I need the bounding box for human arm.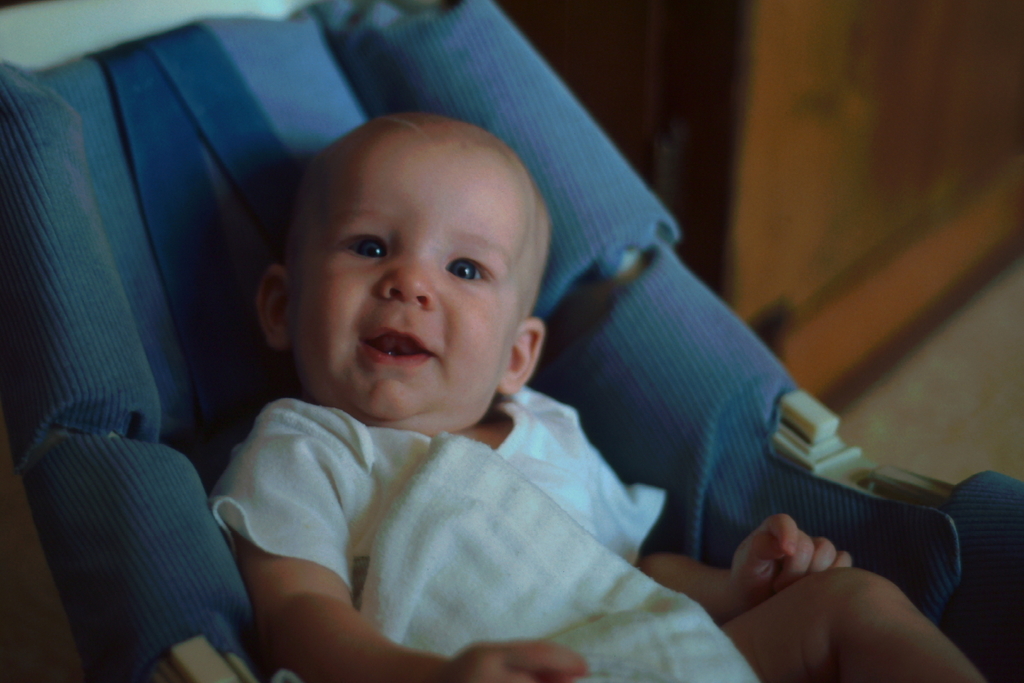
Here it is: locate(248, 415, 585, 682).
